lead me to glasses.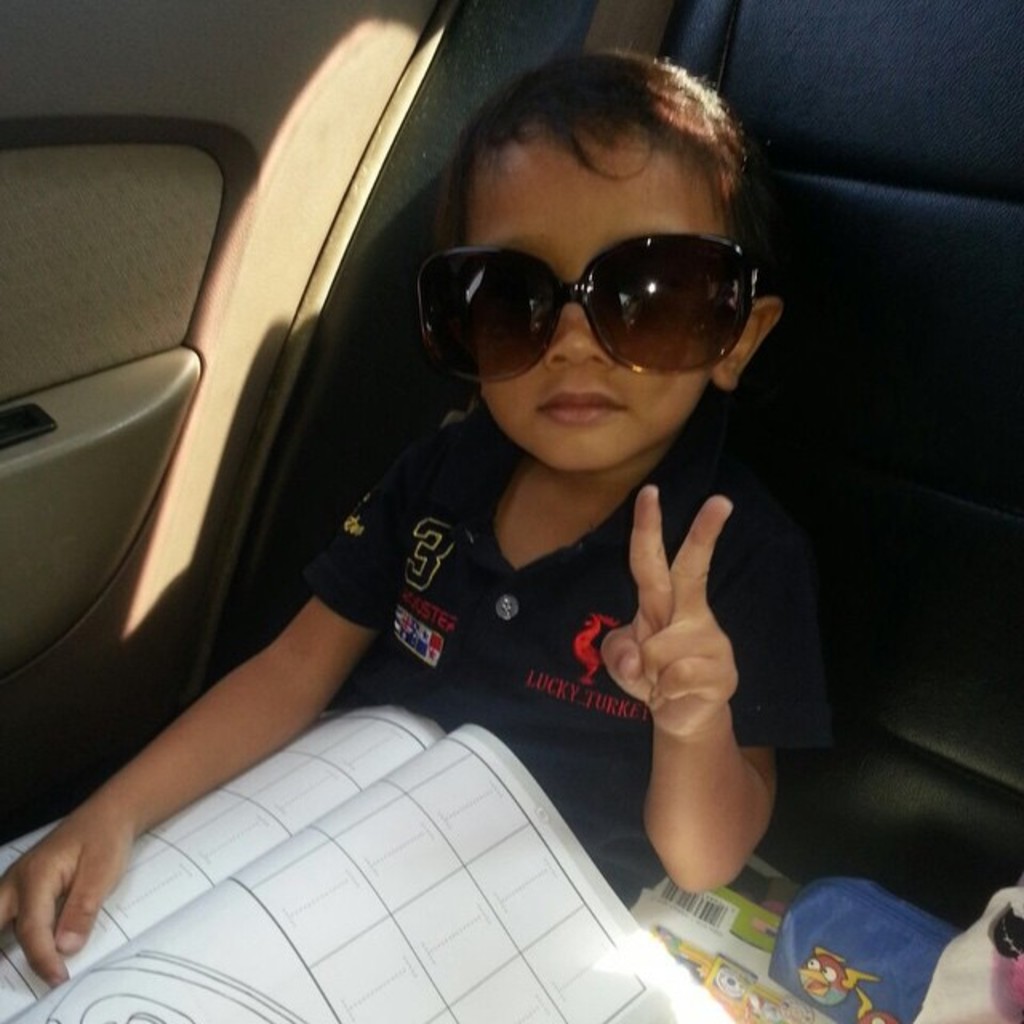
Lead to locate(413, 234, 766, 382).
